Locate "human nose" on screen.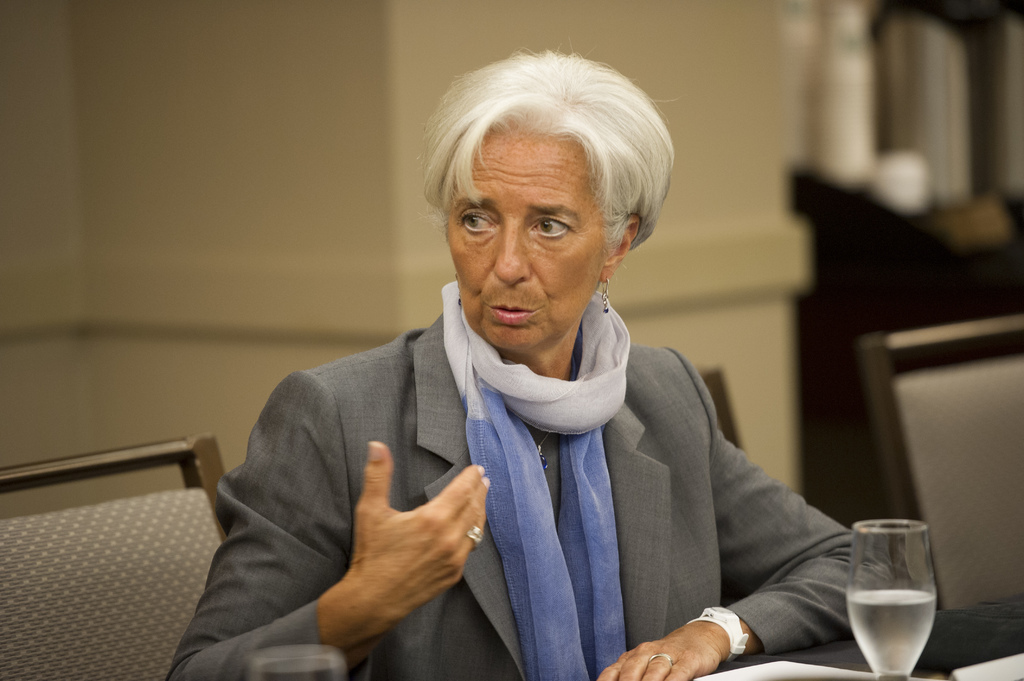
On screen at bbox=[489, 218, 531, 284].
